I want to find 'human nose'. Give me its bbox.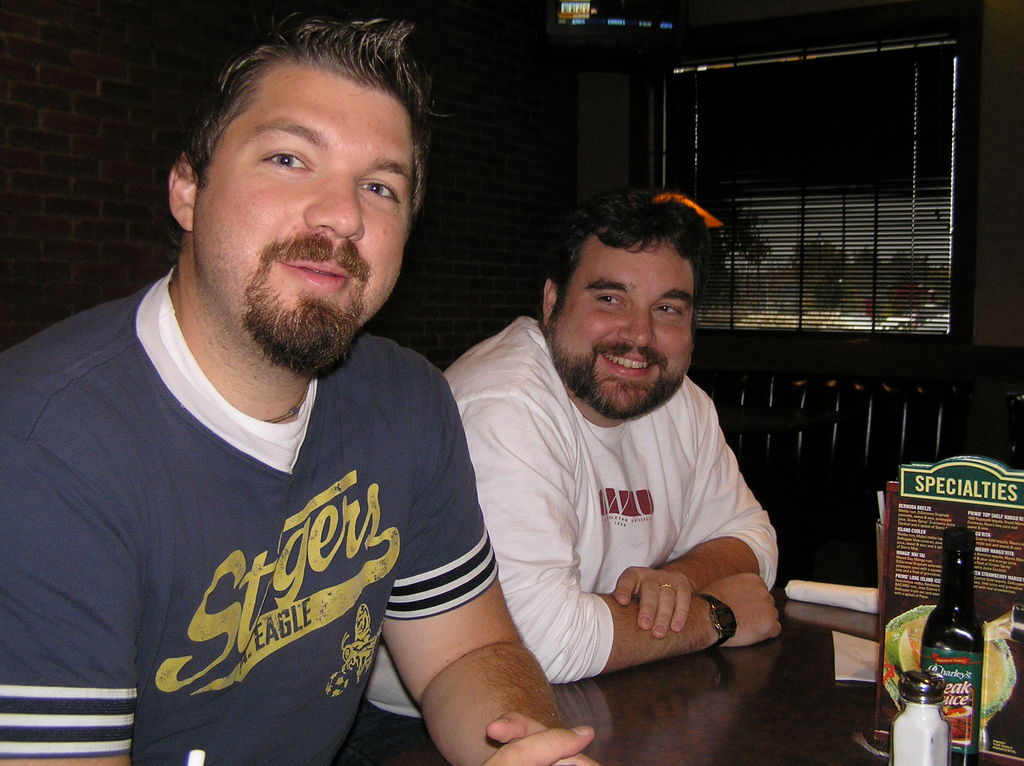
left=304, top=167, right=368, bottom=241.
